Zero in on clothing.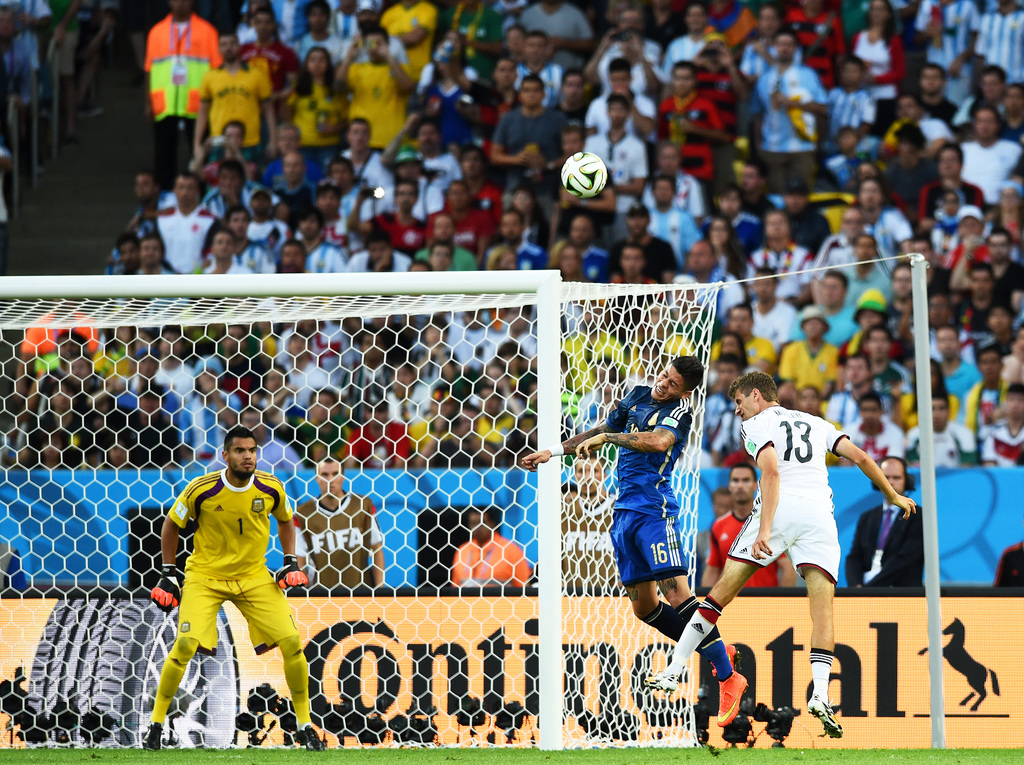
Zeroed in: <region>520, 6, 600, 70</region>.
